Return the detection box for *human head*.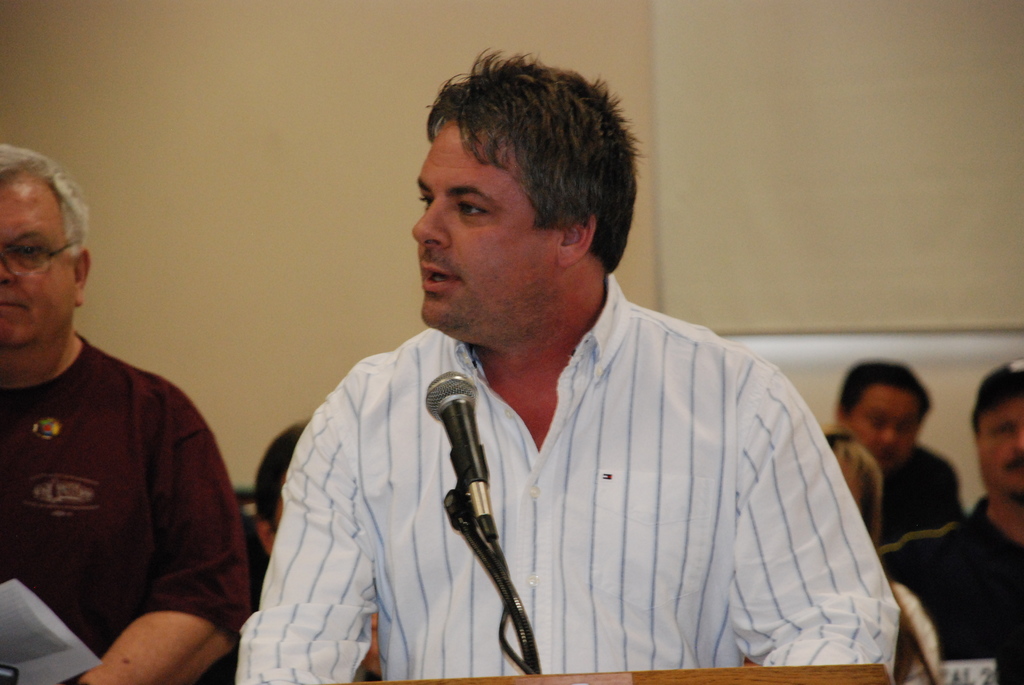
l=835, t=354, r=931, b=475.
